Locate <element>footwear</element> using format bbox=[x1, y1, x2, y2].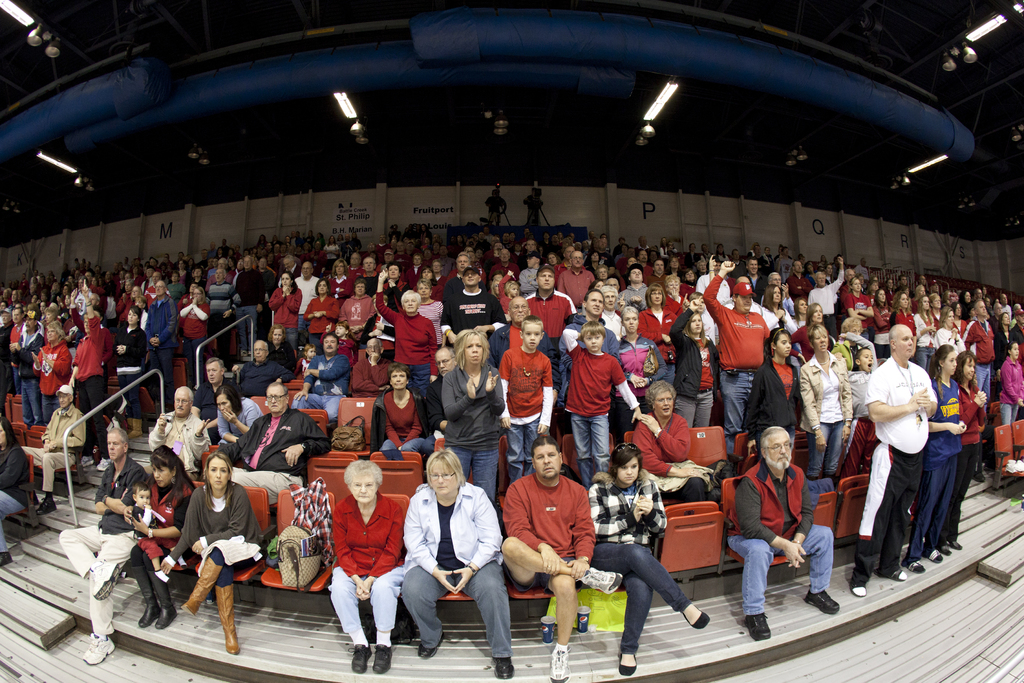
bbox=[35, 489, 60, 518].
